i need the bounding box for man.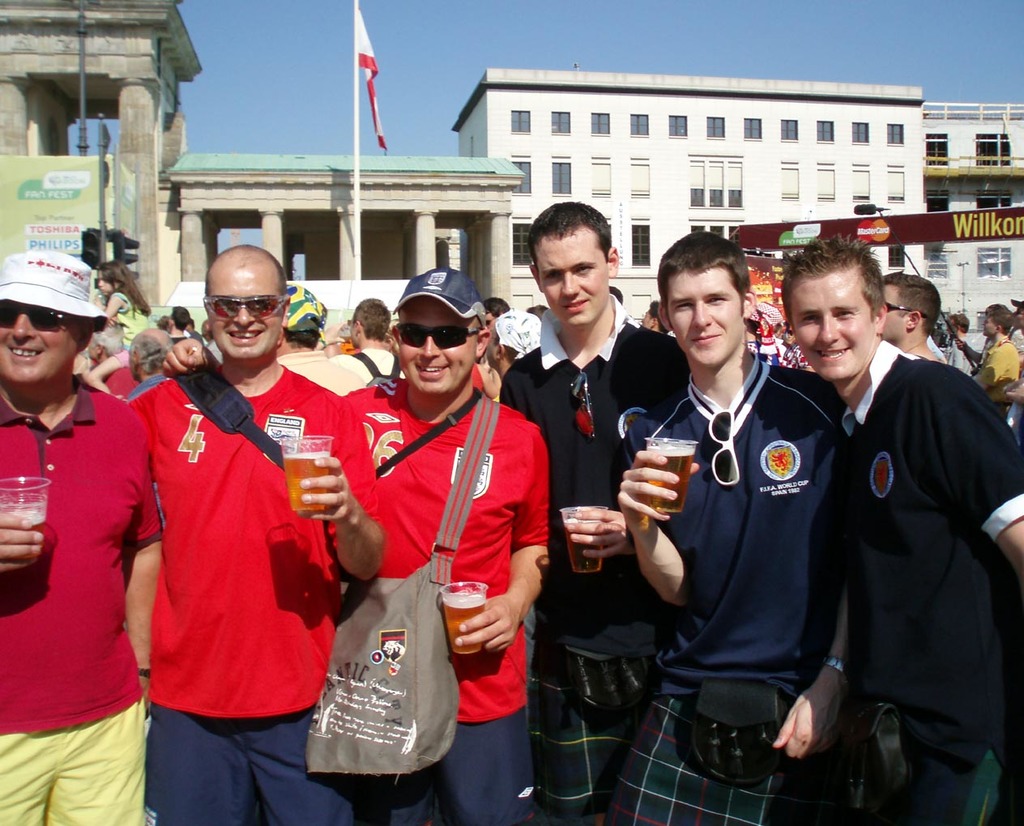
Here it is: [620, 224, 843, 825].
